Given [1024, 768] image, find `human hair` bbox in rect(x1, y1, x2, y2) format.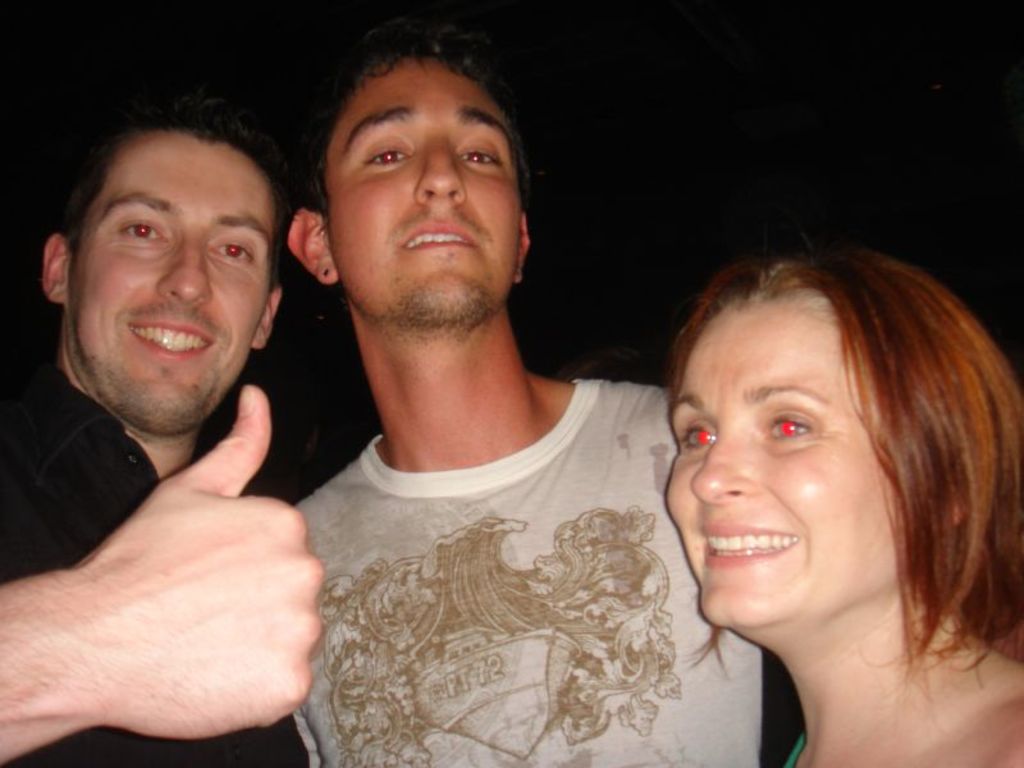
rect(648, 237, 1014, 705).
